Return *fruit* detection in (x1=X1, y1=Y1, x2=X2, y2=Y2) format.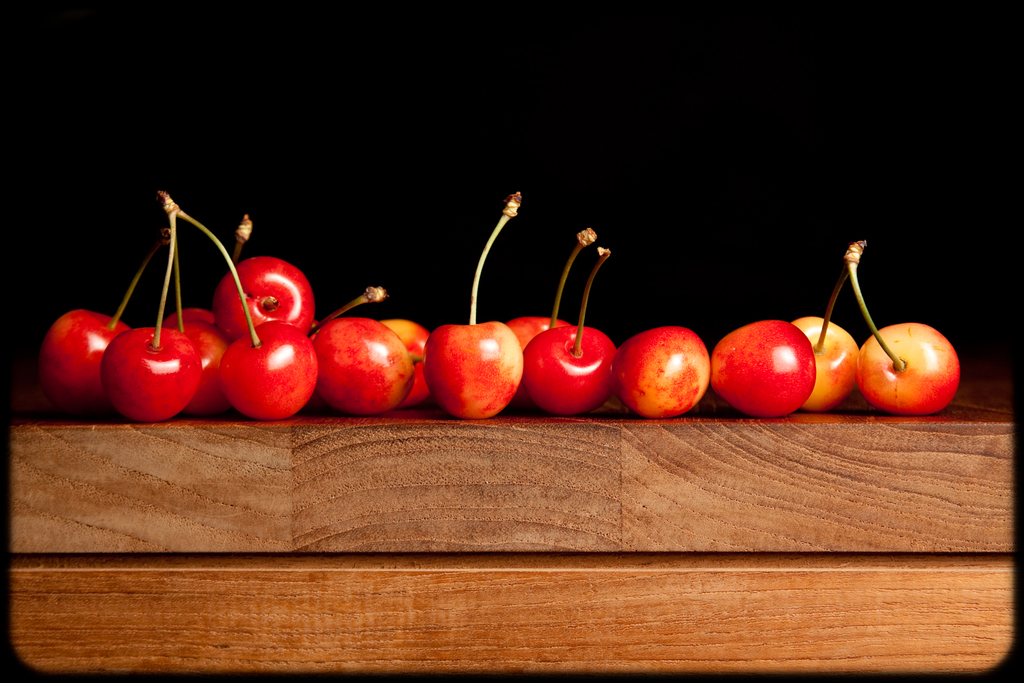
(x1=209, y1=253, x2=310, y2=336).
